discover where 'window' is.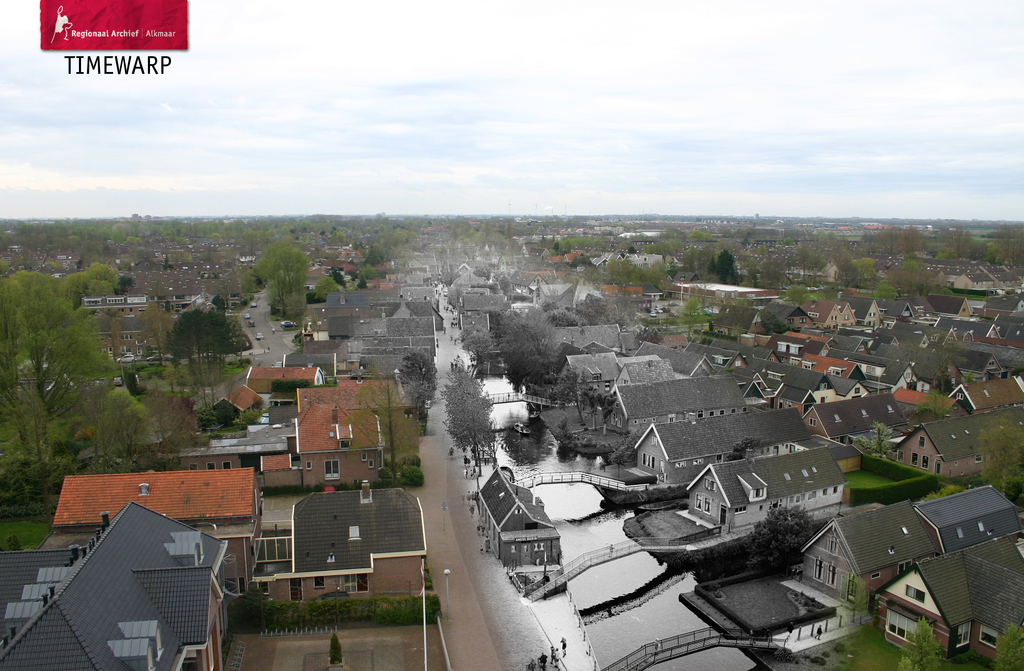
Discovered at (831,412,842,424).
